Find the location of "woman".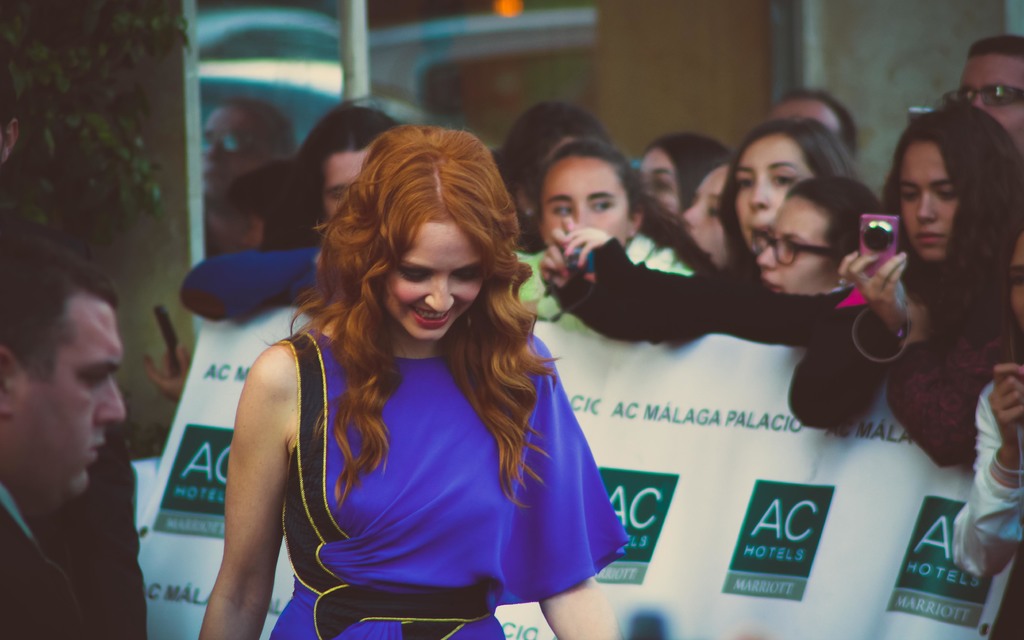
Location: 708:119:871:264.
